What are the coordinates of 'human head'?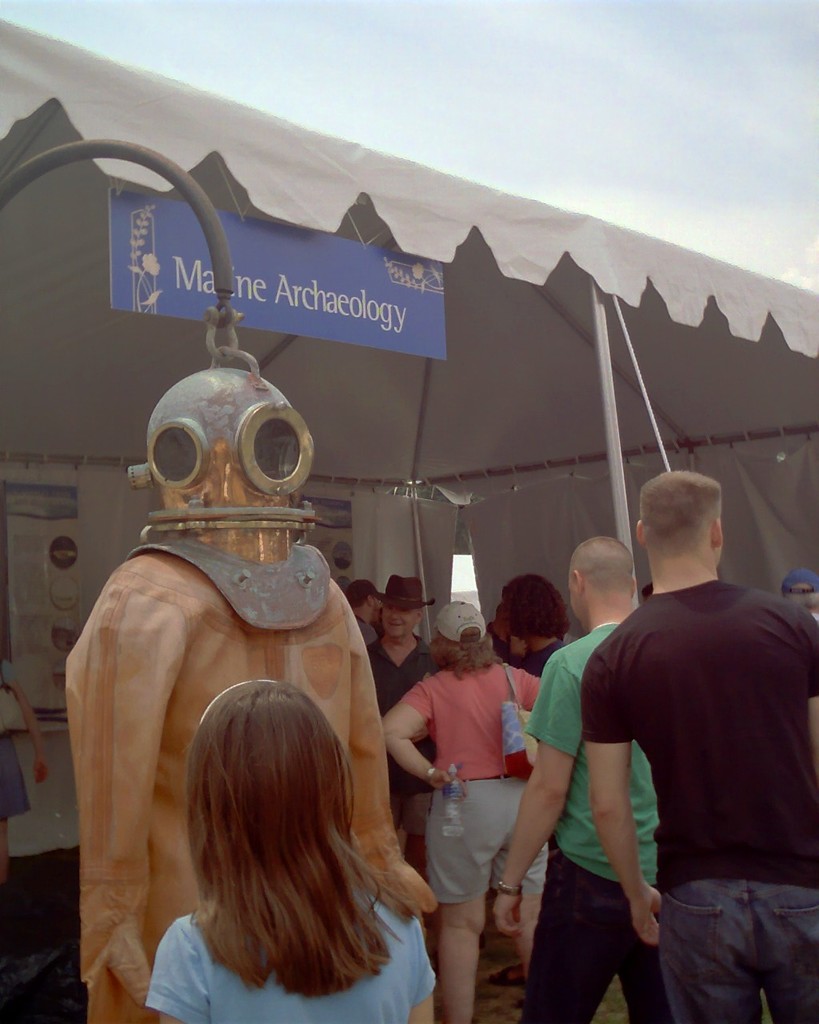
[left=156, top=688, right=409, bottom=970].
